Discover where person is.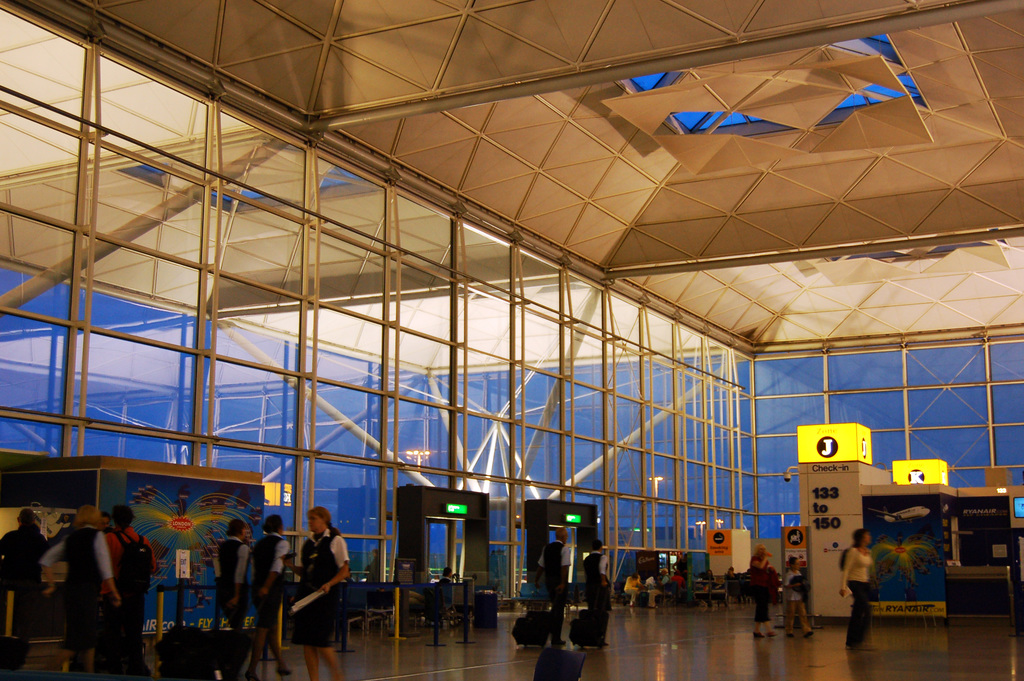
Discovered at left=278, top=514, right=335, bottom=649.
